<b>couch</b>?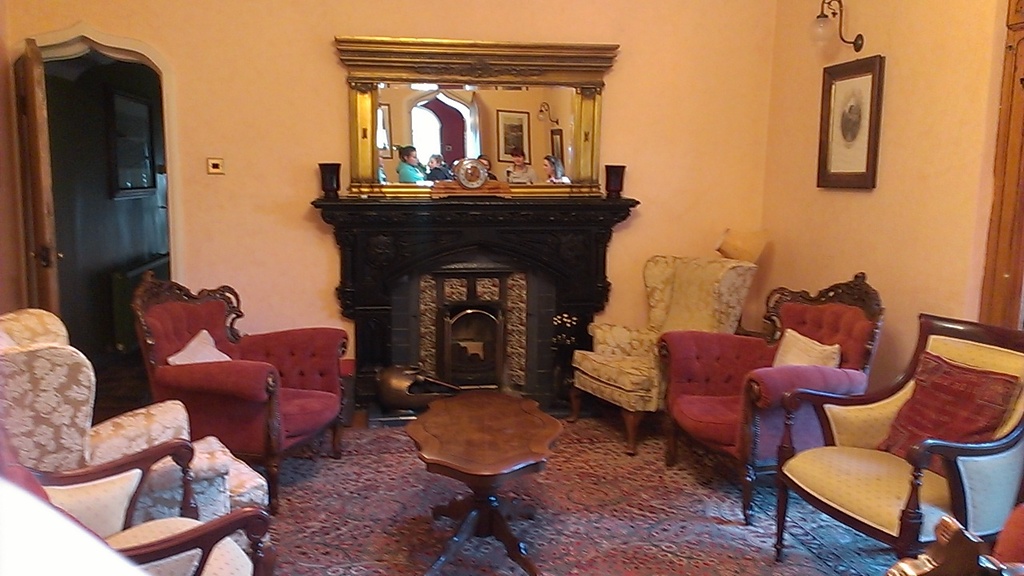
box=[570, 255, 755, 456]
